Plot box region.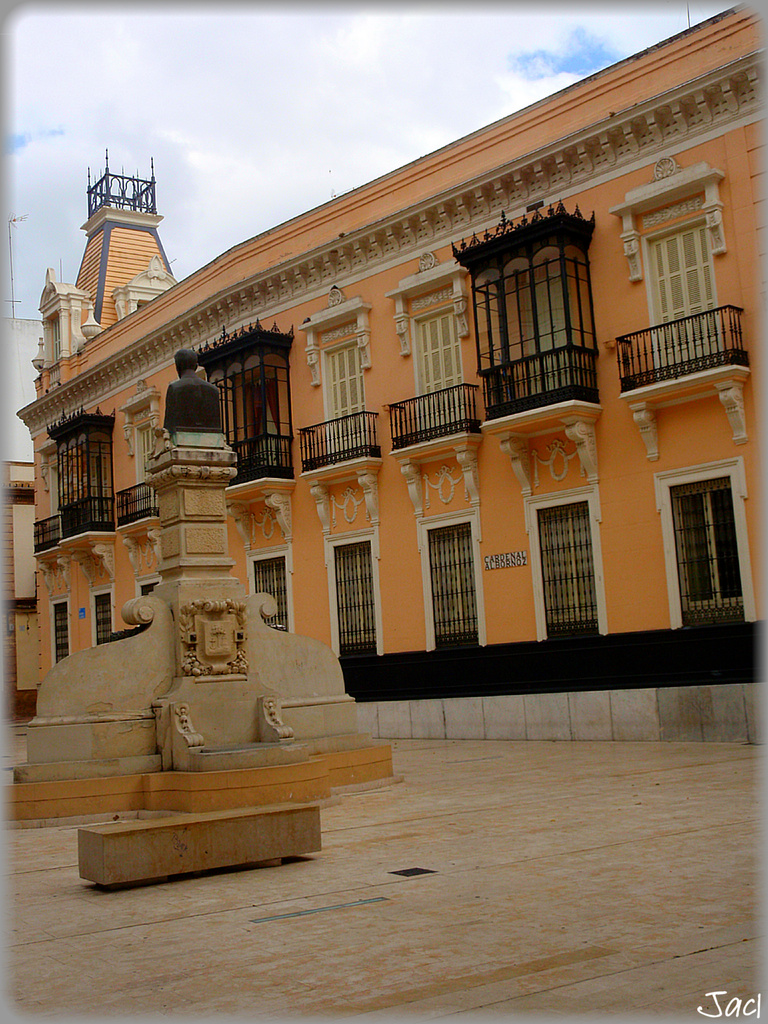
Plotted at (left=78, top=802, right=319, bottom=886).
